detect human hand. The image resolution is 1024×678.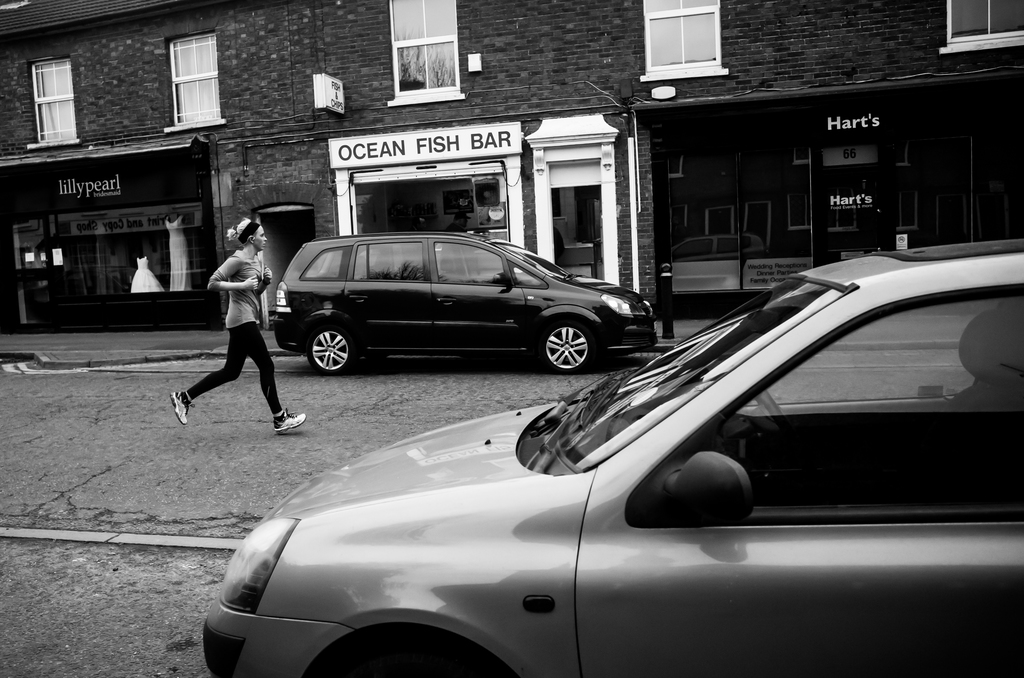
[244, 277, 259, 290].
